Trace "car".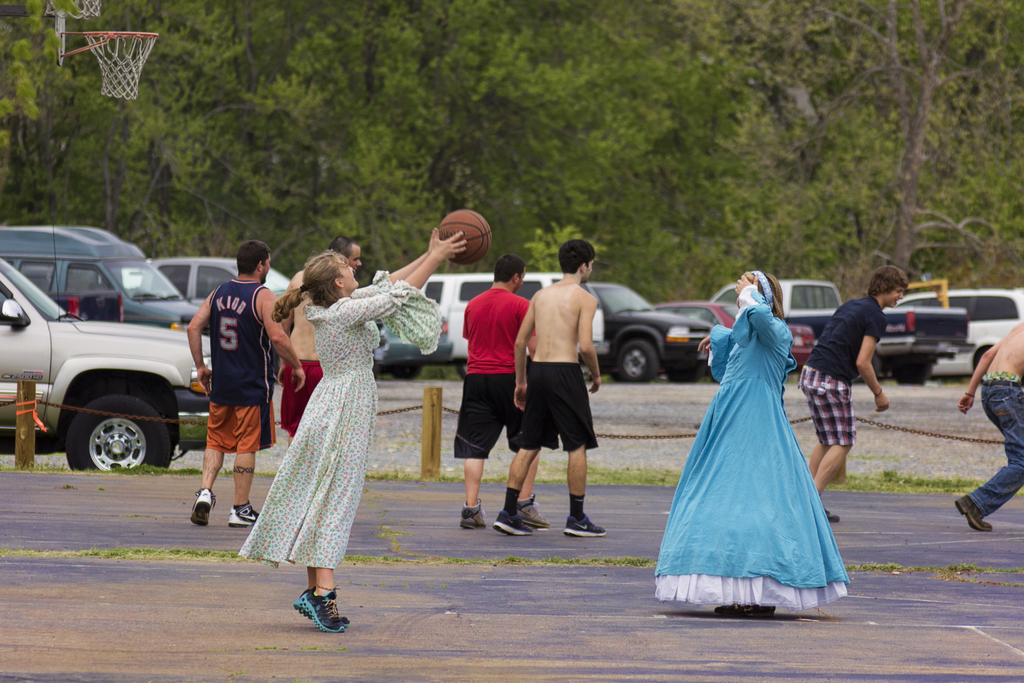
Traced to 891/292/1023/386.
